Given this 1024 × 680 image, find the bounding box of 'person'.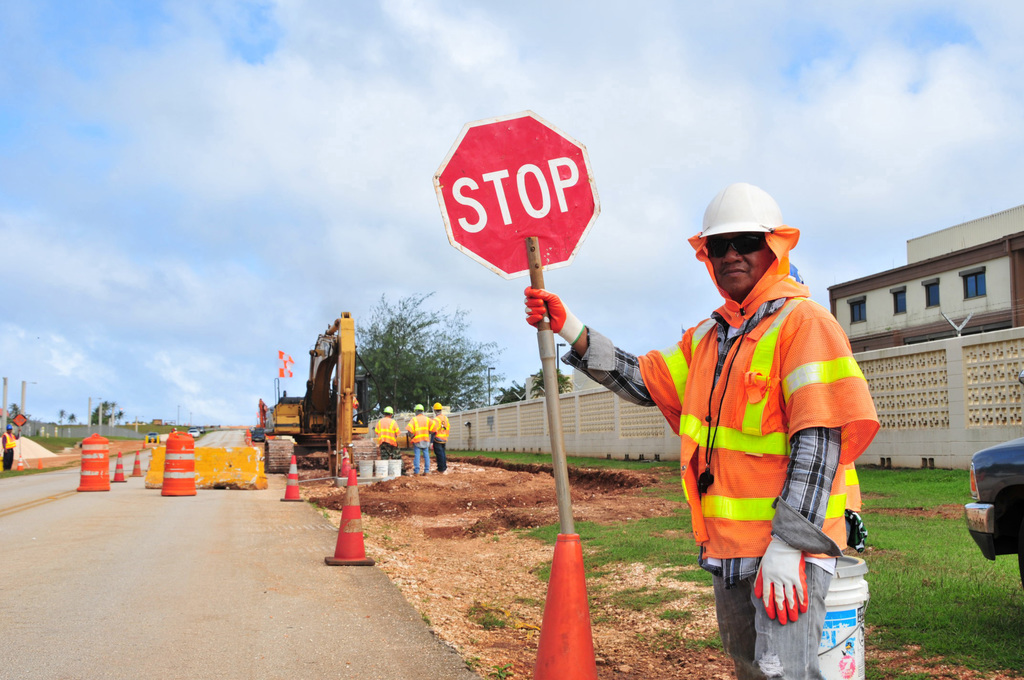
0,419,20,471.
